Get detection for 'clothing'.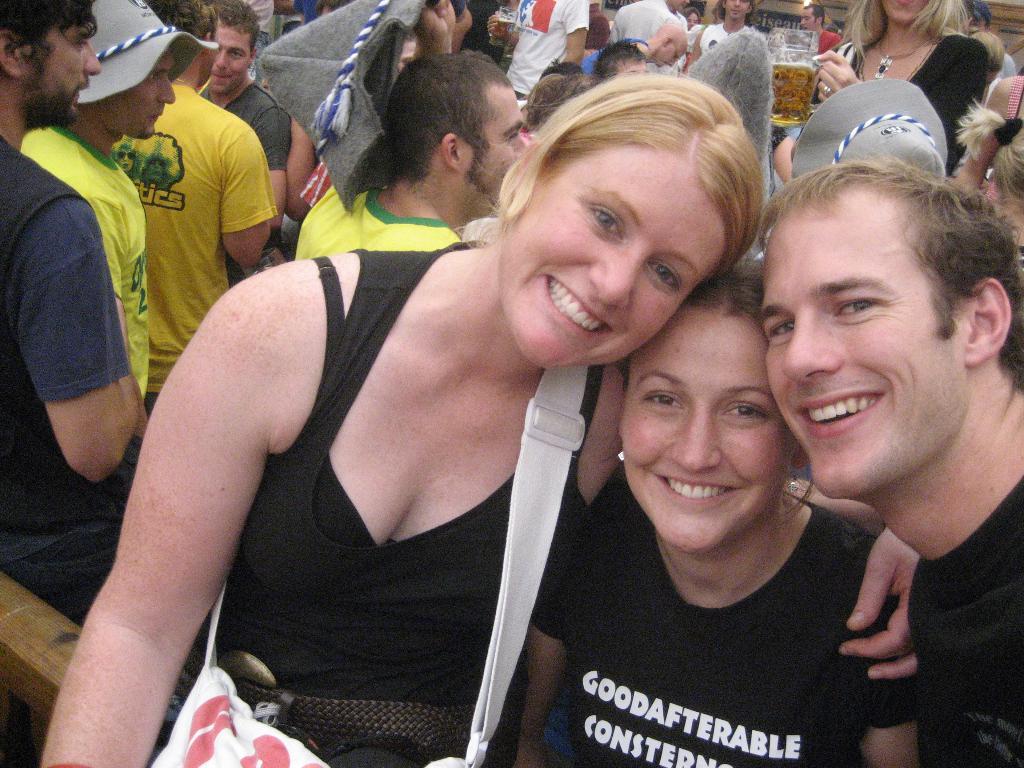
Detection: (x1=193, y1=228, x2=619, y2=767).
